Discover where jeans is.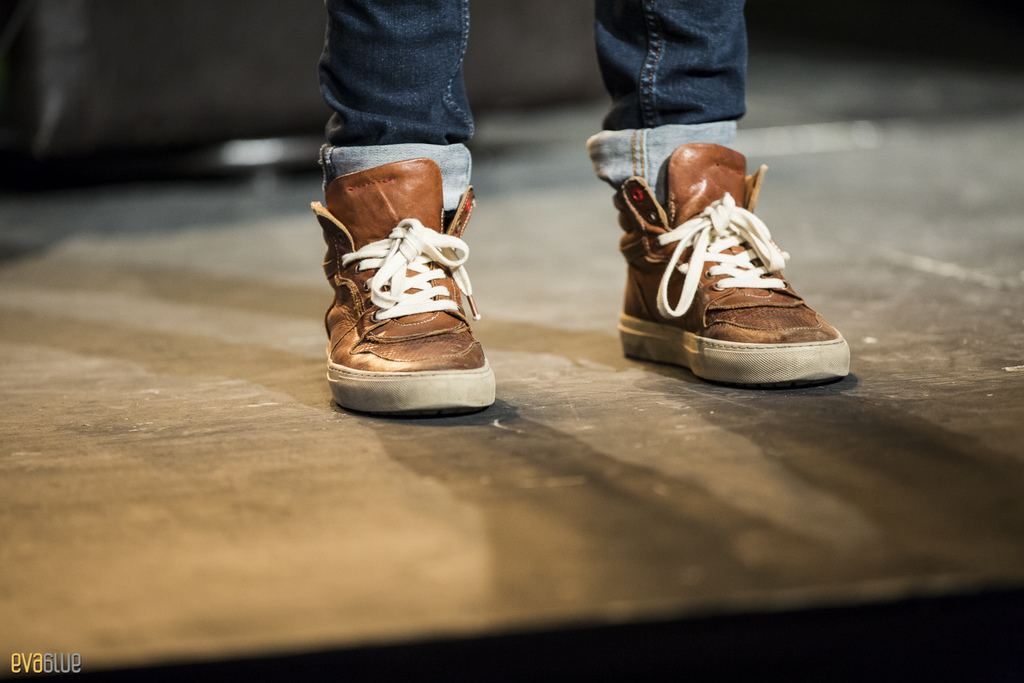
Discovered at x1=577, y1=25, x2=769, y2=141.
